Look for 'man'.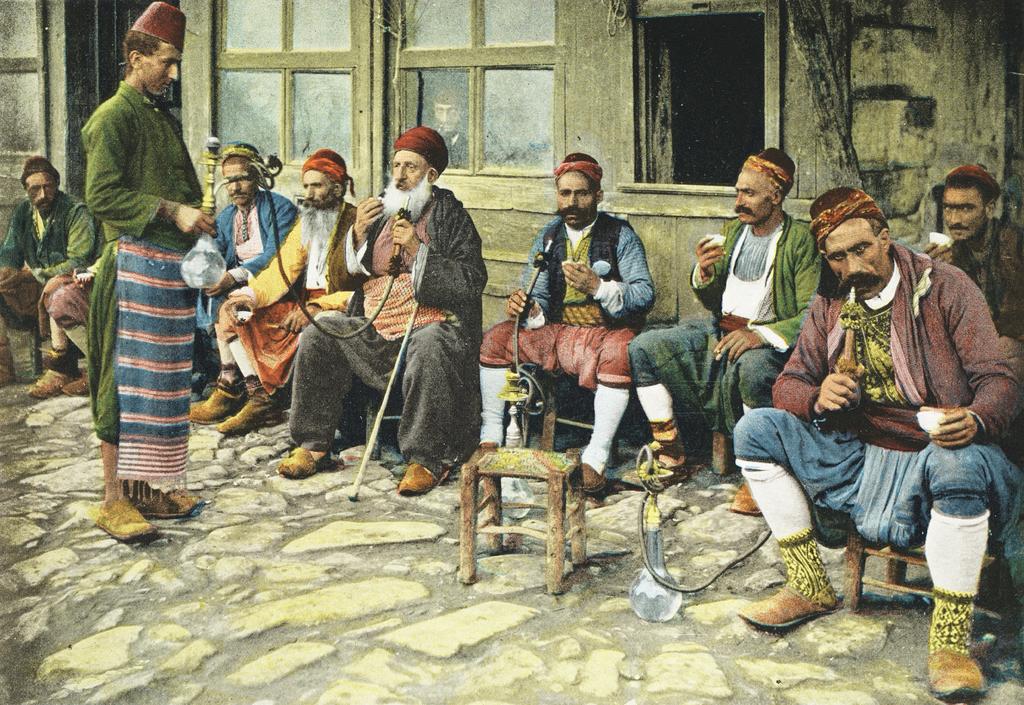
Found: (left=0, top=158, right=99, bottom=386).
